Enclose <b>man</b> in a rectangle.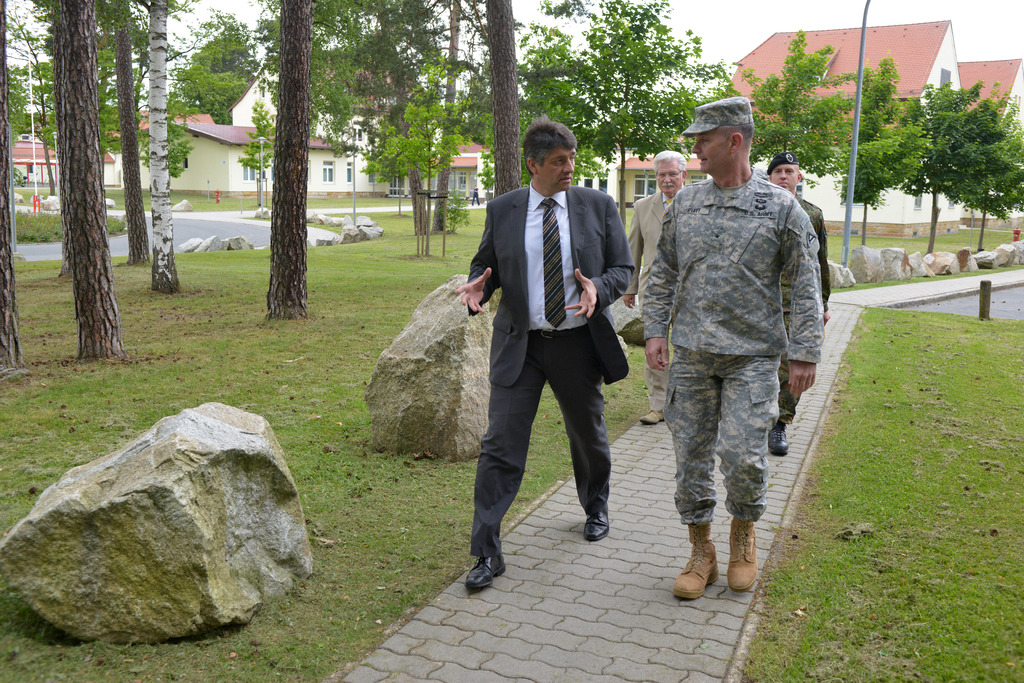
[left=637, top=95, right=821, bottom=604].
